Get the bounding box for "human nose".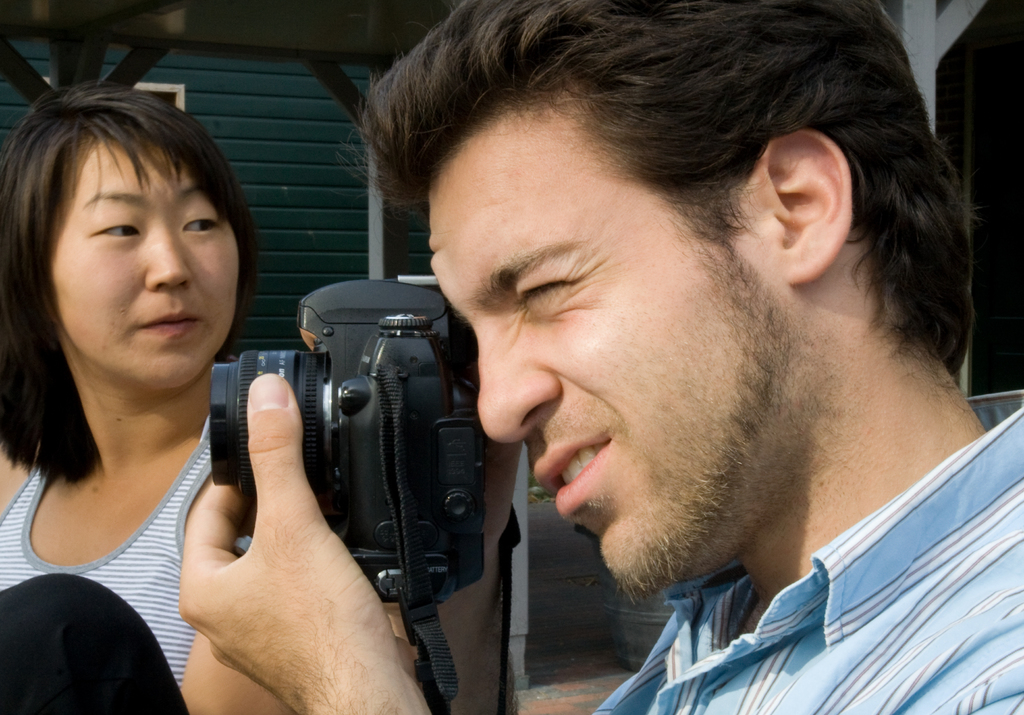
[x1=144, y1=227, x2=194, y2=286].
